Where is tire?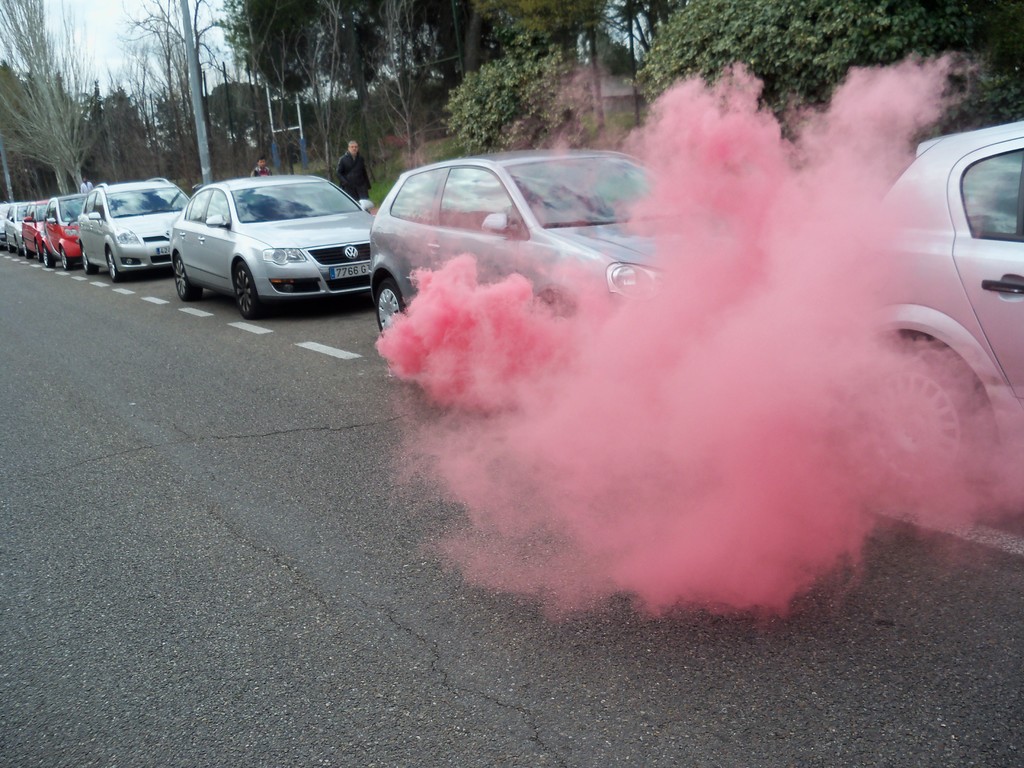
box=[374, 273, 409, 332].
